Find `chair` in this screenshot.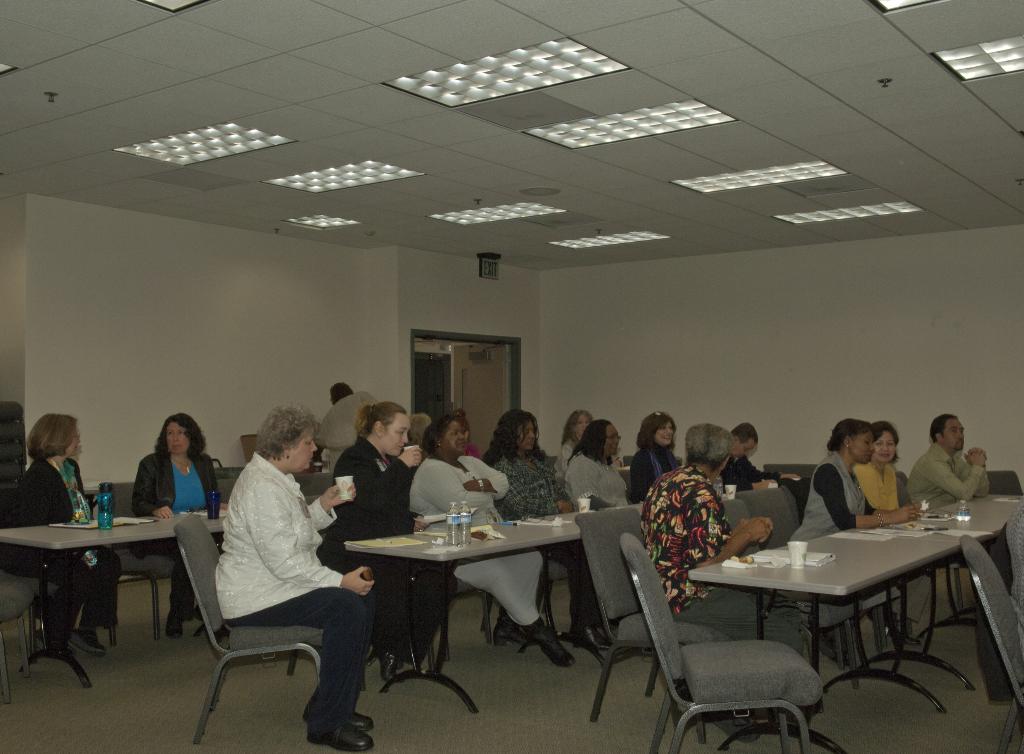
The bounding box for `chair` is [763, 486, 804, 552].
